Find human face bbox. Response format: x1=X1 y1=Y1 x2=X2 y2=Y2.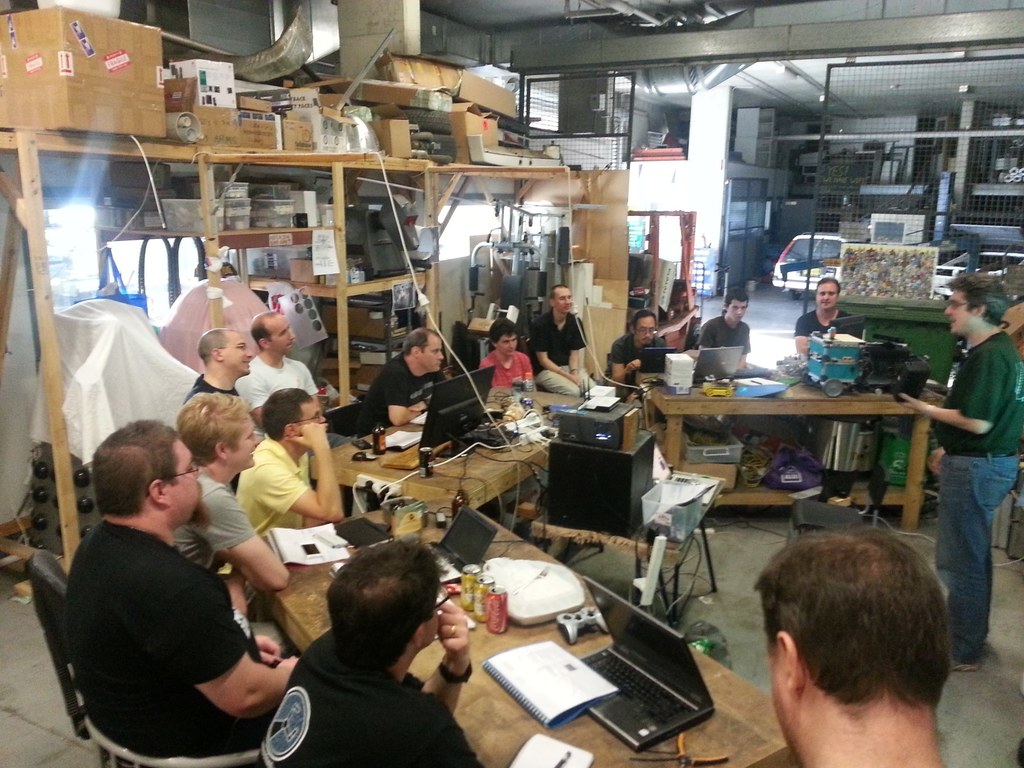
x1=220 y1=327 x2=251 y2=378.
